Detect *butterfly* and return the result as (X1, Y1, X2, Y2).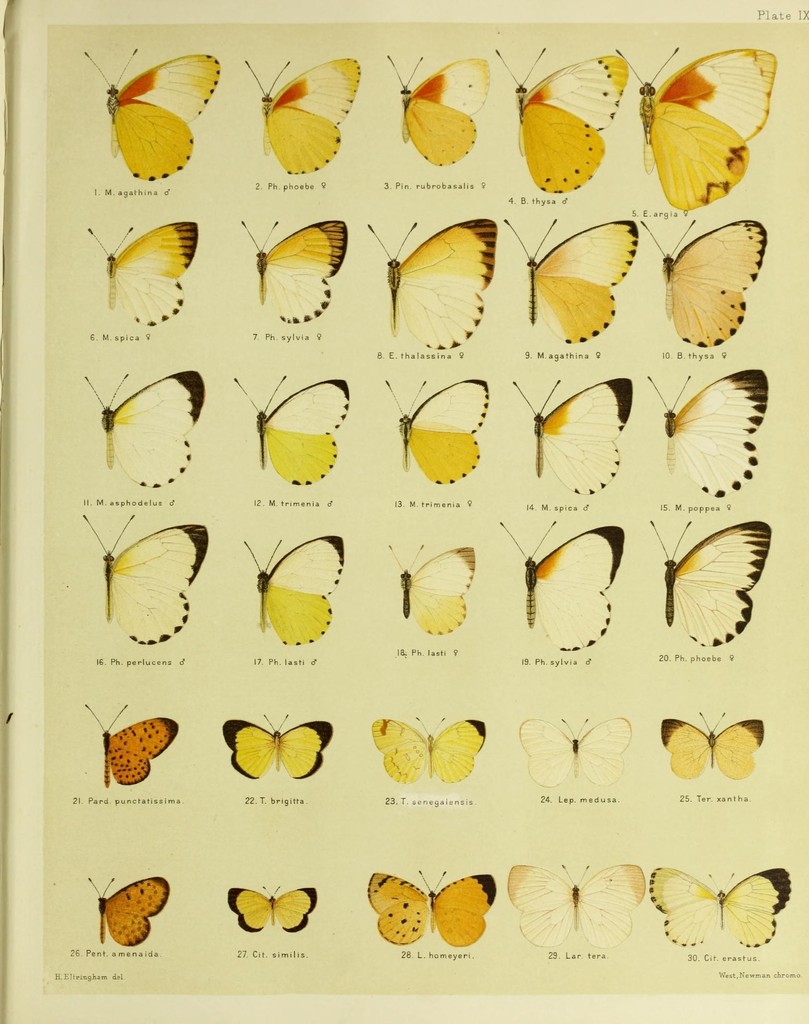
(88, 705, 174, 790).
